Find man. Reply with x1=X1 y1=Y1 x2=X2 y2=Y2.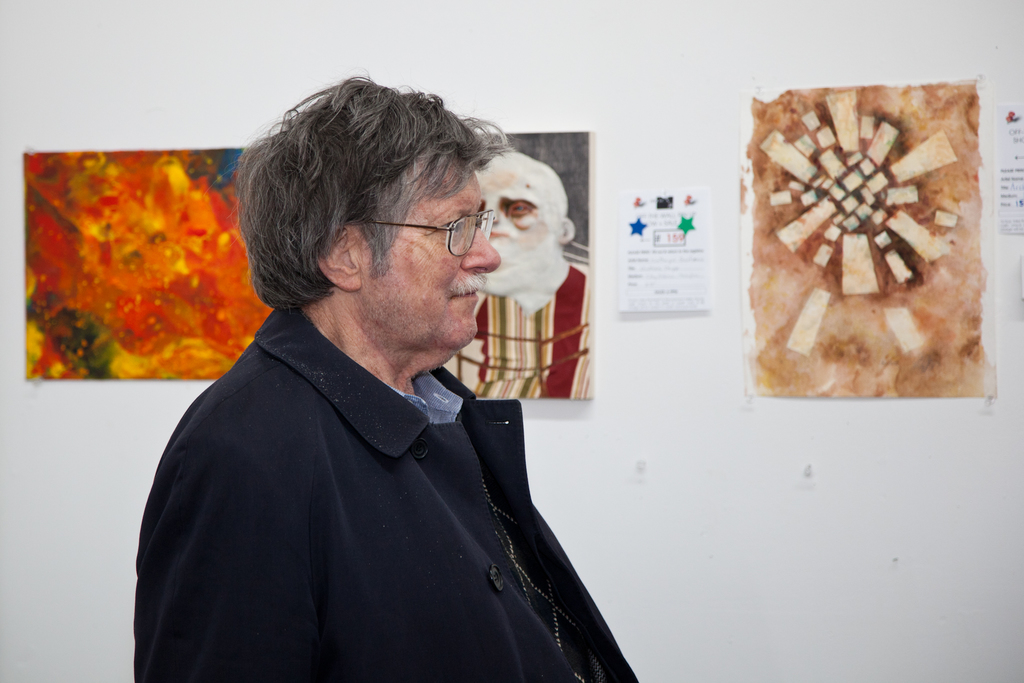
x1=442 y1=147 x2=593 y2=402.
